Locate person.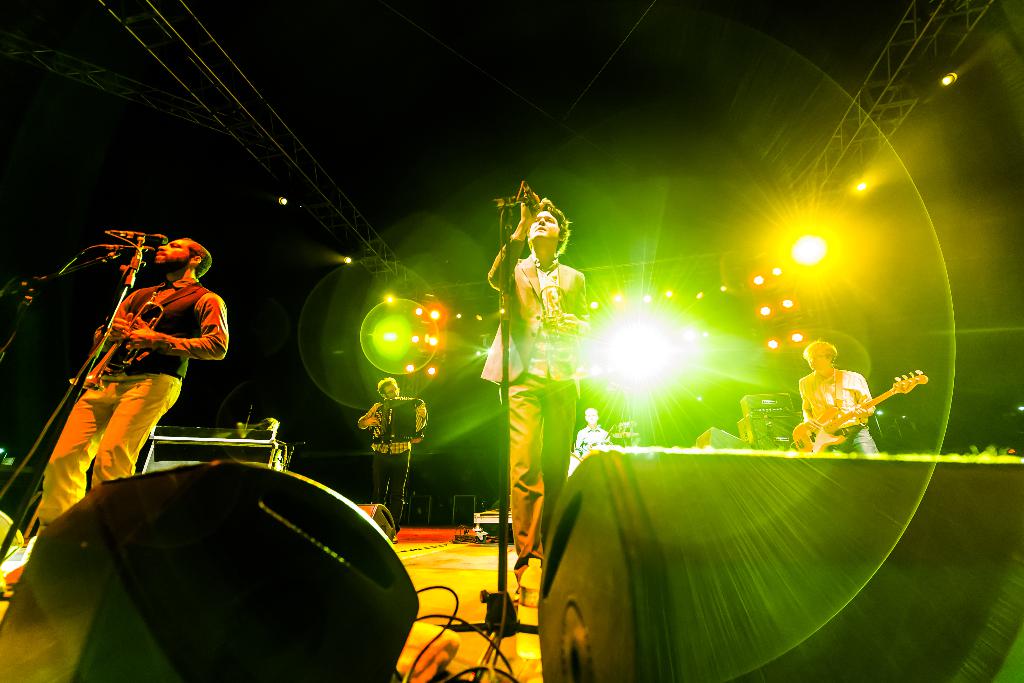
Bounding box: box(356, 373, 429, 541).
